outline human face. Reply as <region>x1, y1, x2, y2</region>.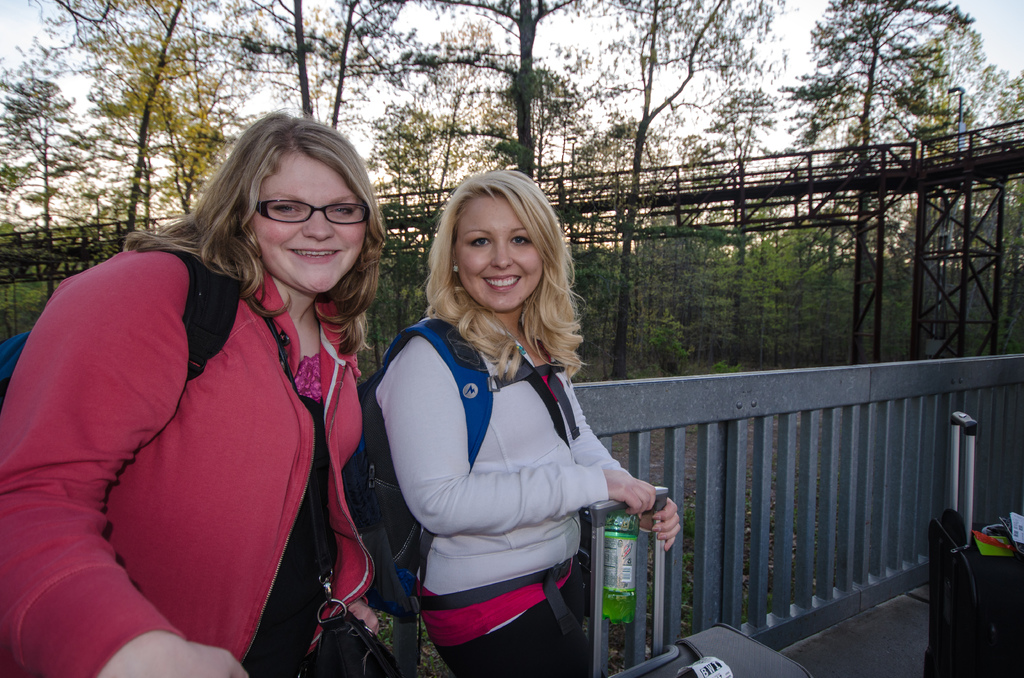
<region>251, 149, 367, 294</region>.
